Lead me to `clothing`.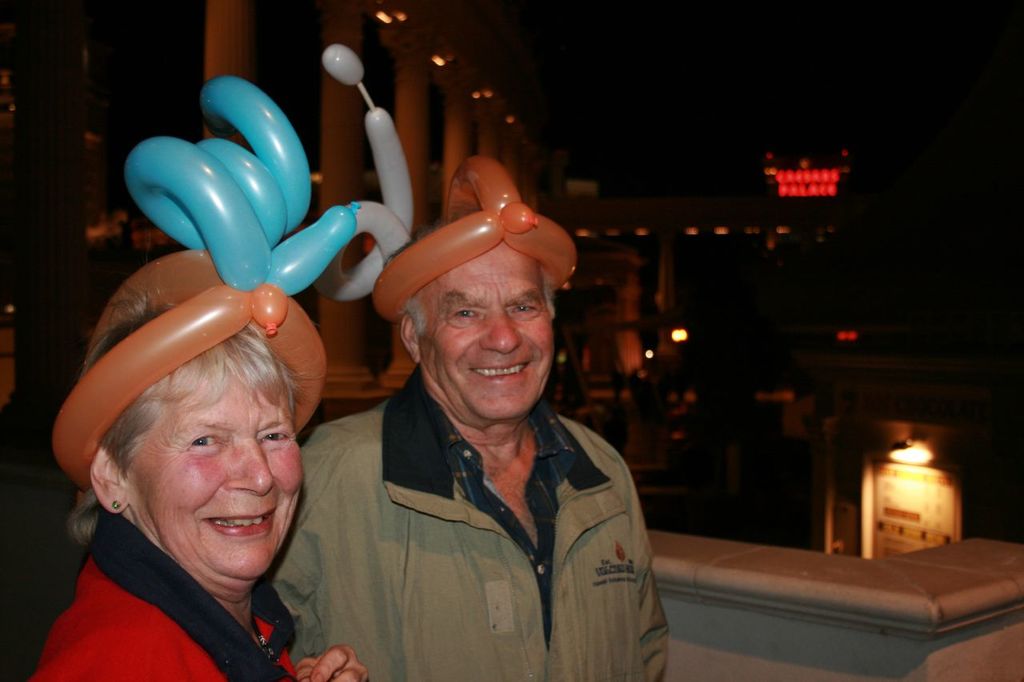
Lead to crop(28, 508, 294, 681).
